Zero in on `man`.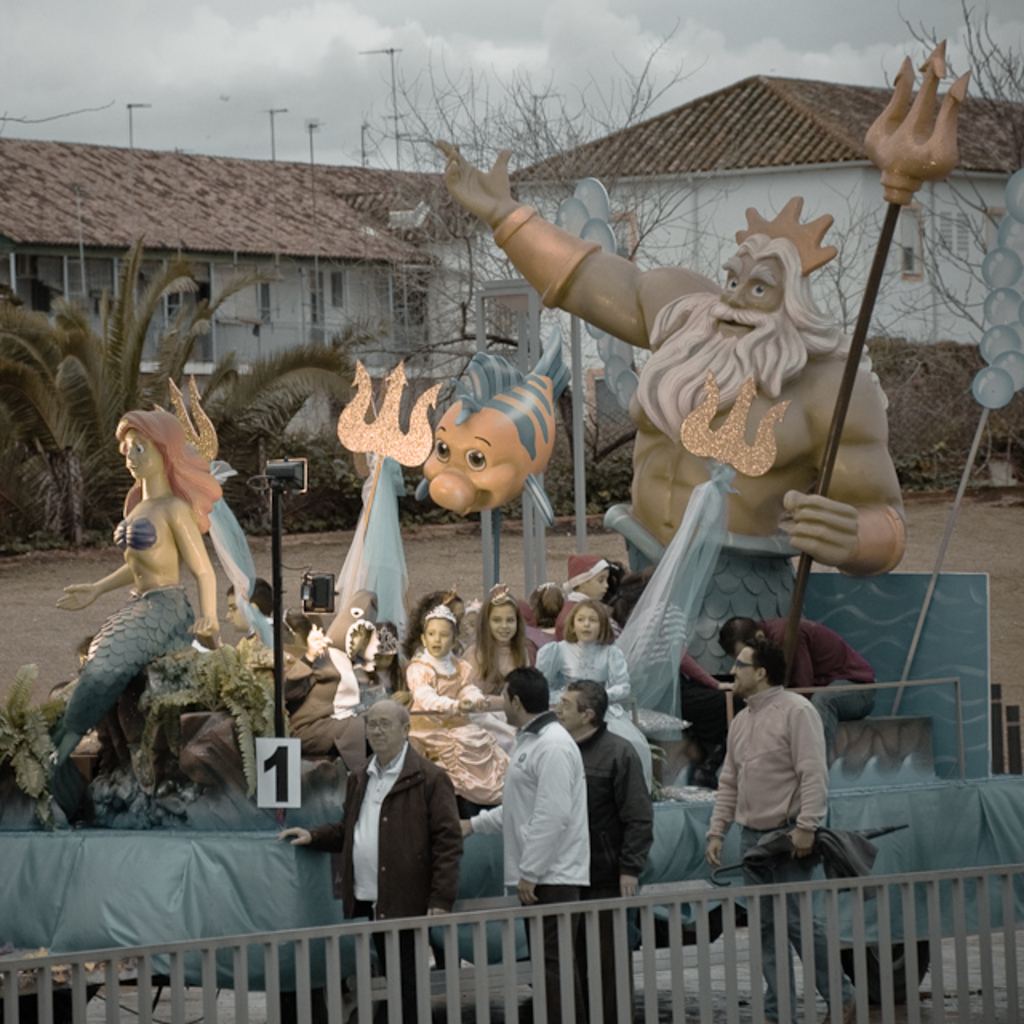
Zeroed in: <region>429, 142, 915, 691</region>.
